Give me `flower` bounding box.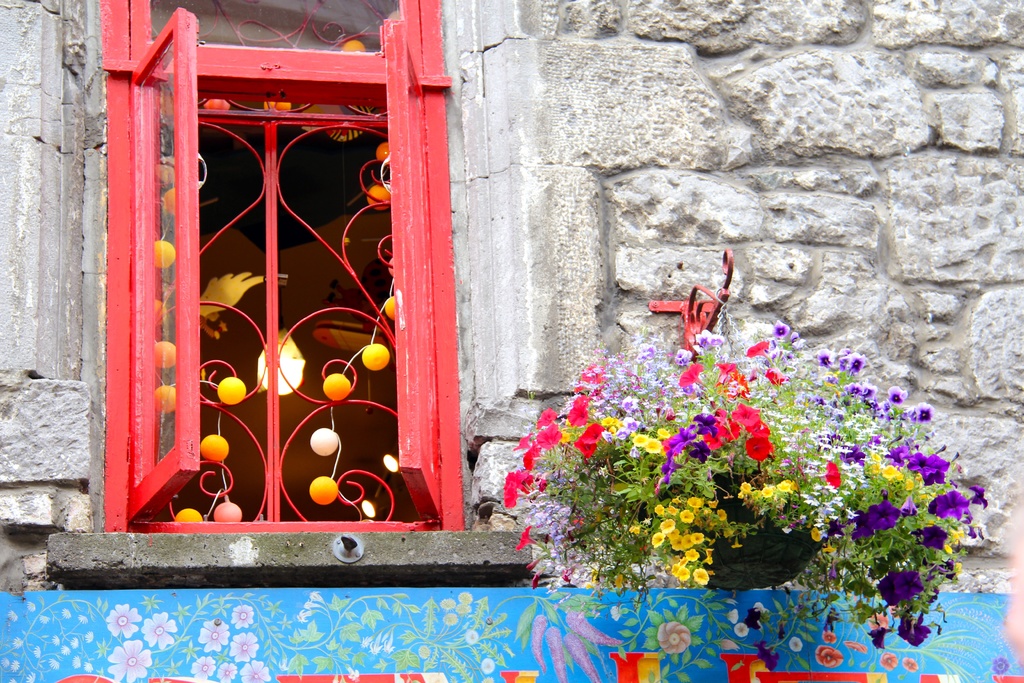
crop(786, 632, 799, 654).
